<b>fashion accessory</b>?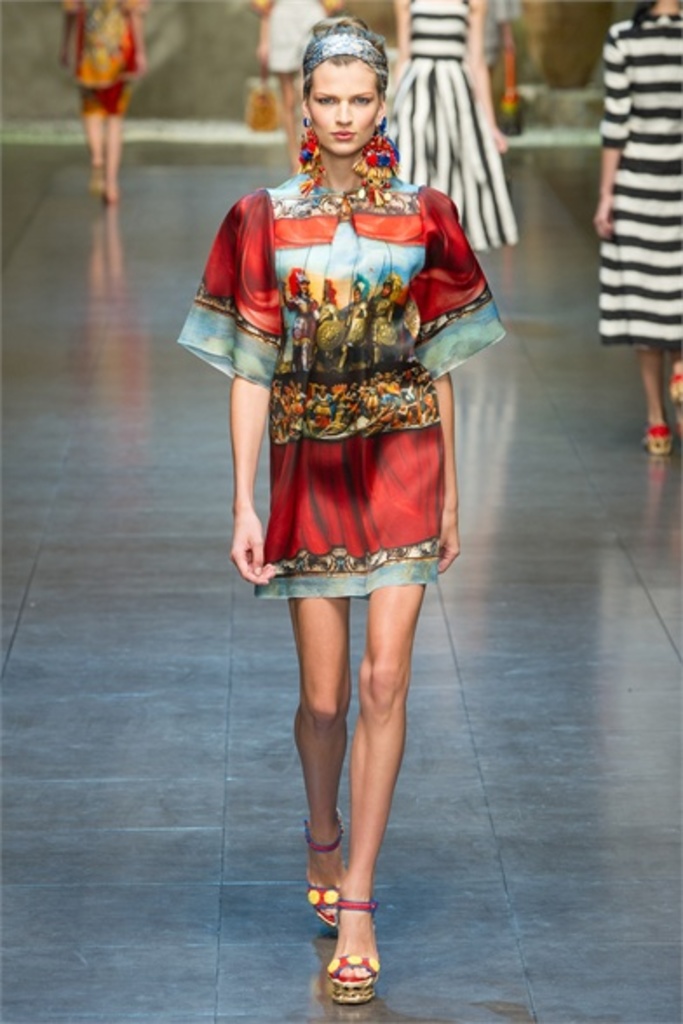
355:117:397:209
